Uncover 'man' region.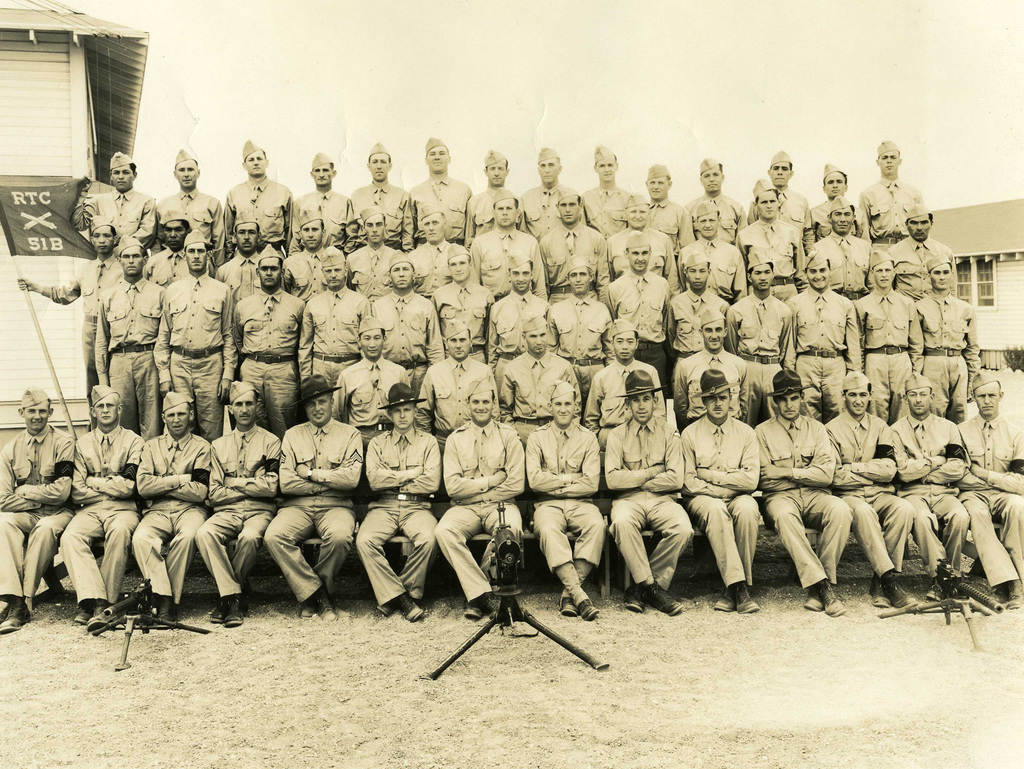
Uncovered: bbox=(914, 249, 981, 414).
